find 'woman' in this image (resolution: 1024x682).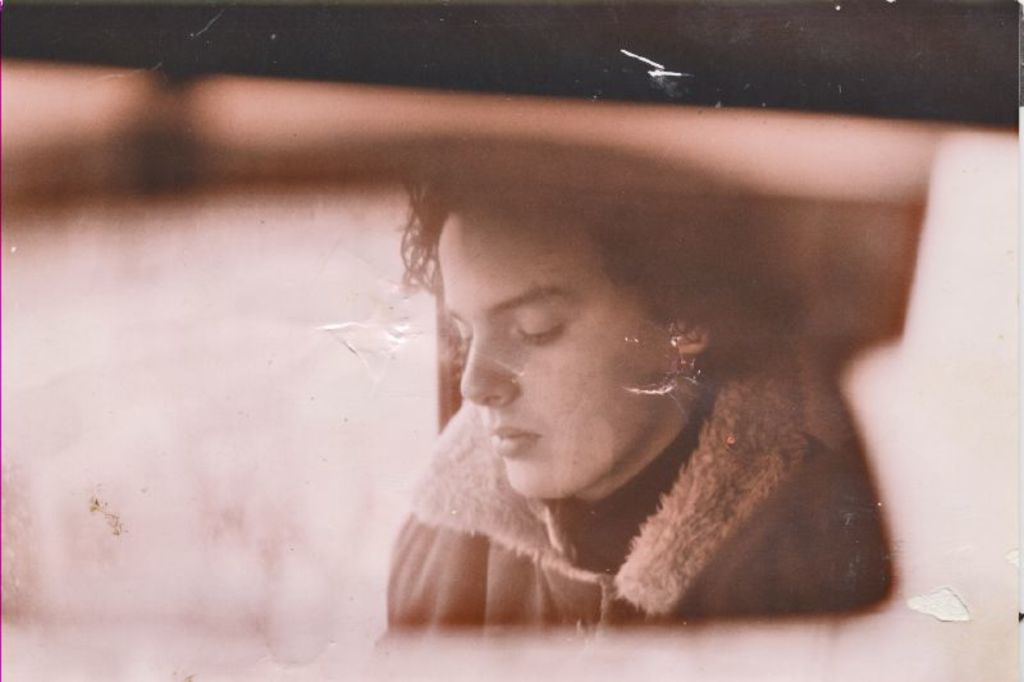
362, 163, 869, 630.
